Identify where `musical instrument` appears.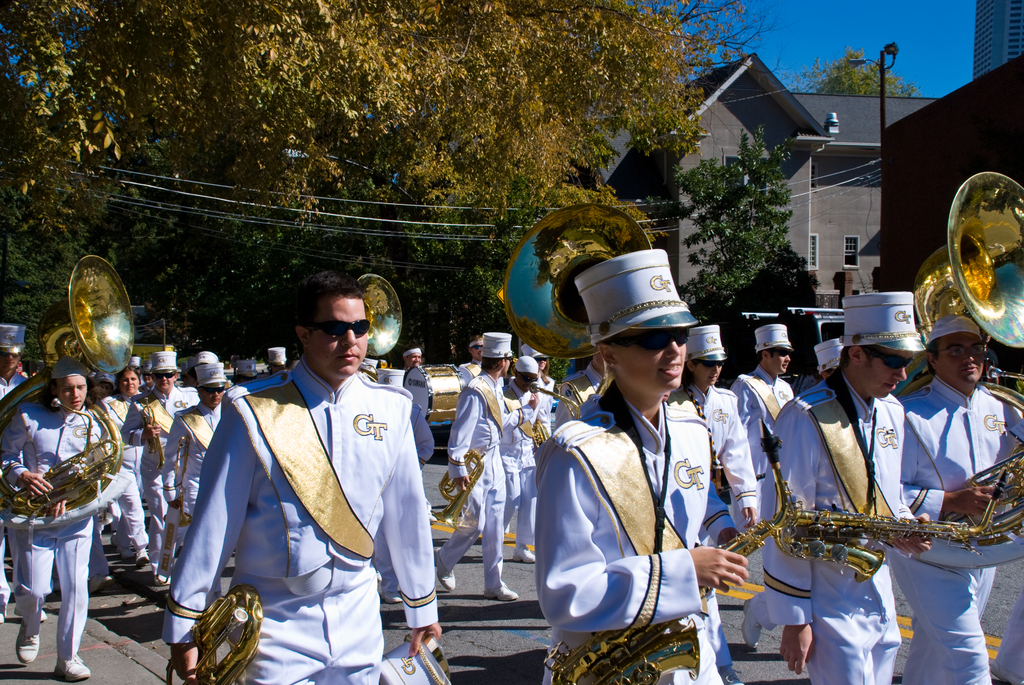
Appears at x1=0 y1=251 x2=132 y2=519.
